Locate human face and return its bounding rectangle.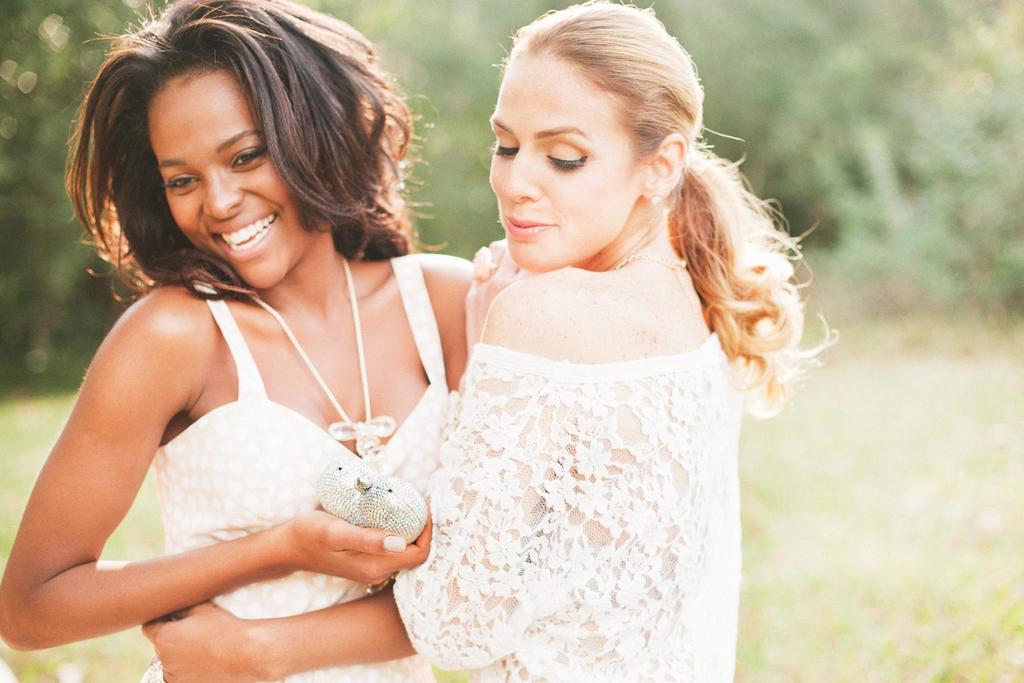
<region>148, 53, 319, 293</region>.
